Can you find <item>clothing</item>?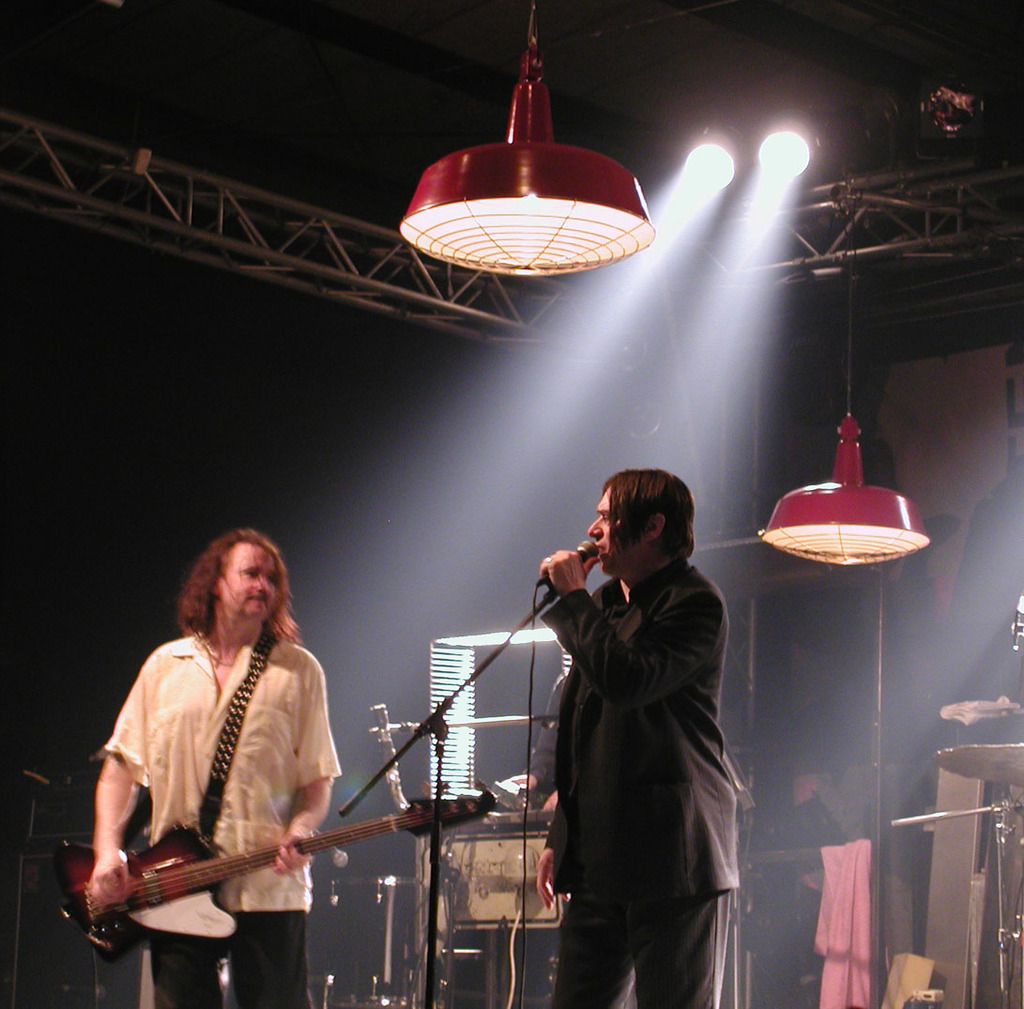
Yes, bounding box: 511/476/758/985.
